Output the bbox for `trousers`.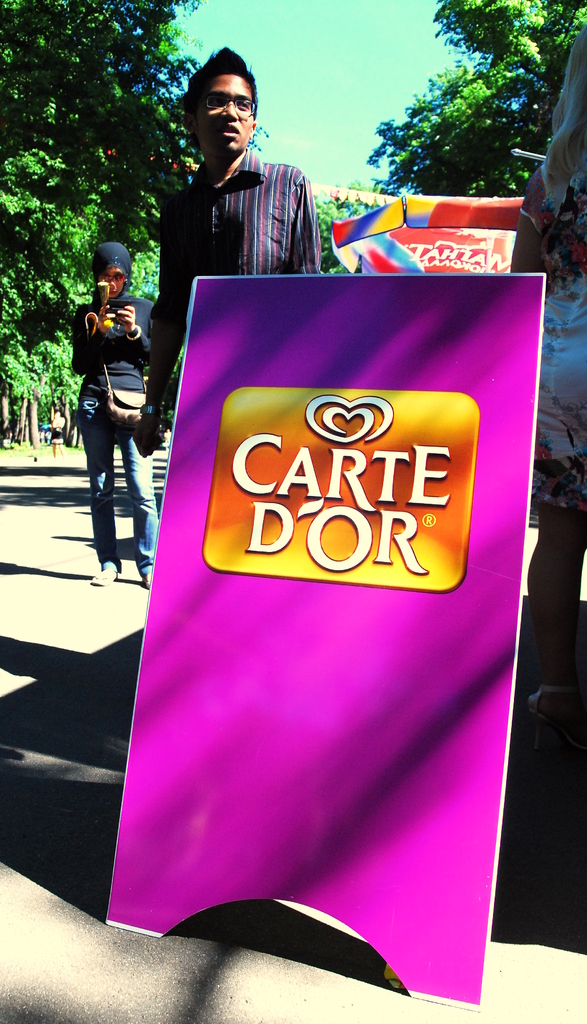
(left=93, top=402, right=159, bottom=570).
